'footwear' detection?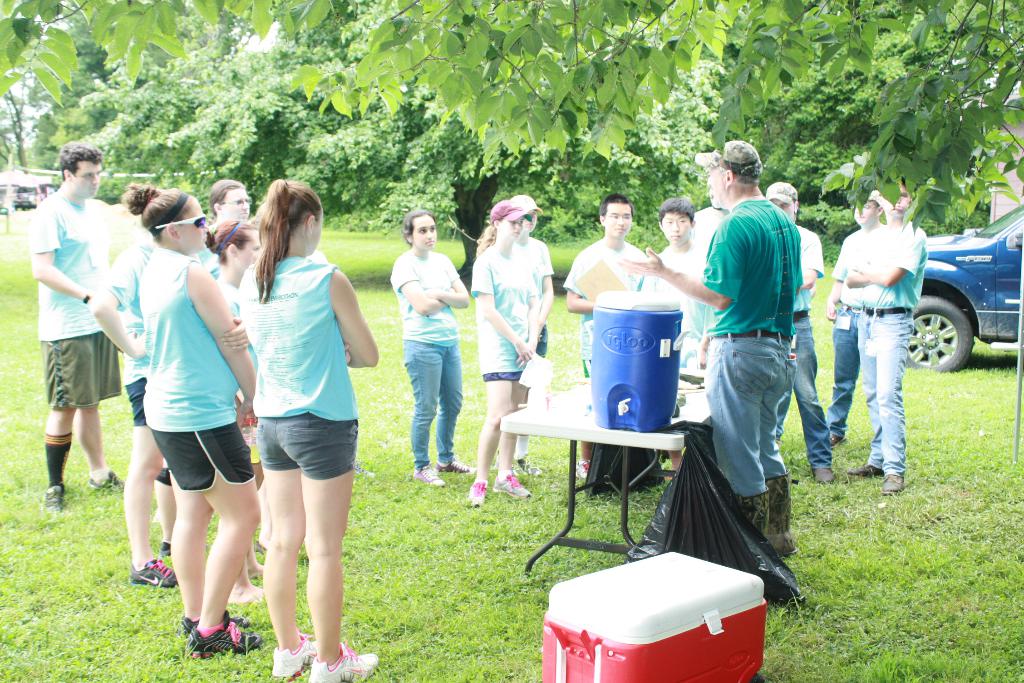
{"x1": 881, "y1": 474, "x2": 904, "y2": 495}
